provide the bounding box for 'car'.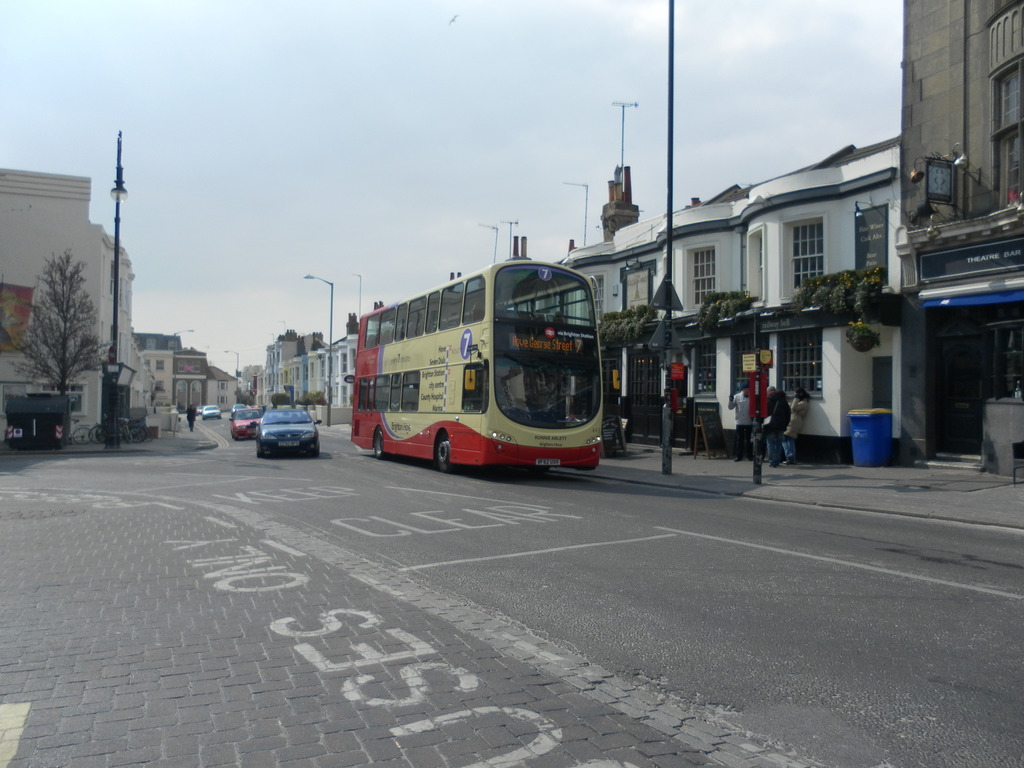
(252,403,322,458).
